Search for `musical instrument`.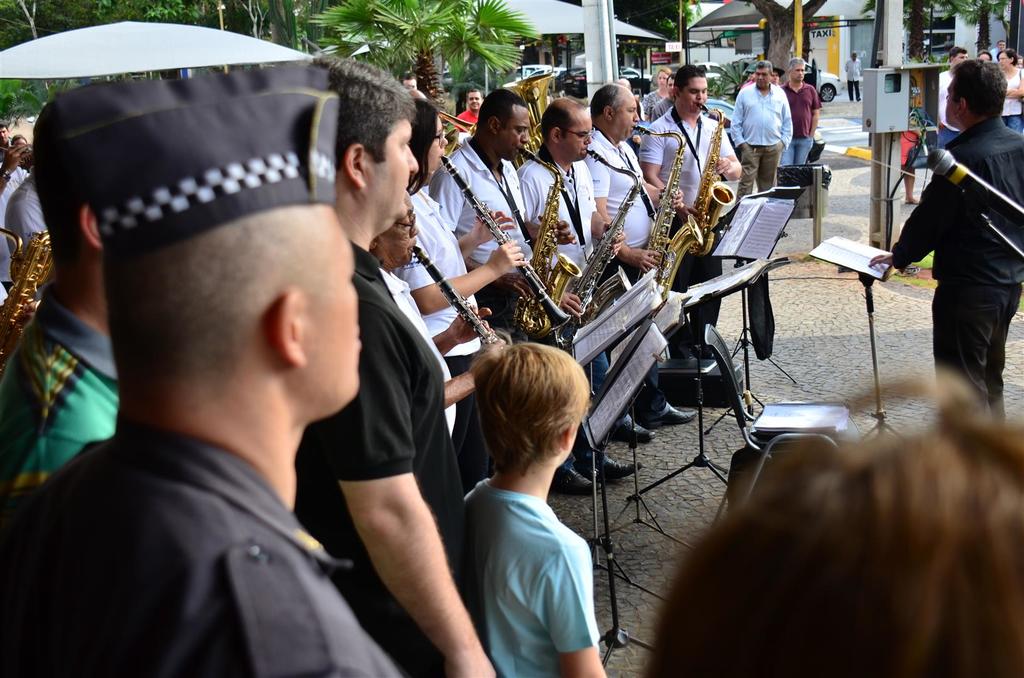
Found at bbox(515, 146, 584, 344).
